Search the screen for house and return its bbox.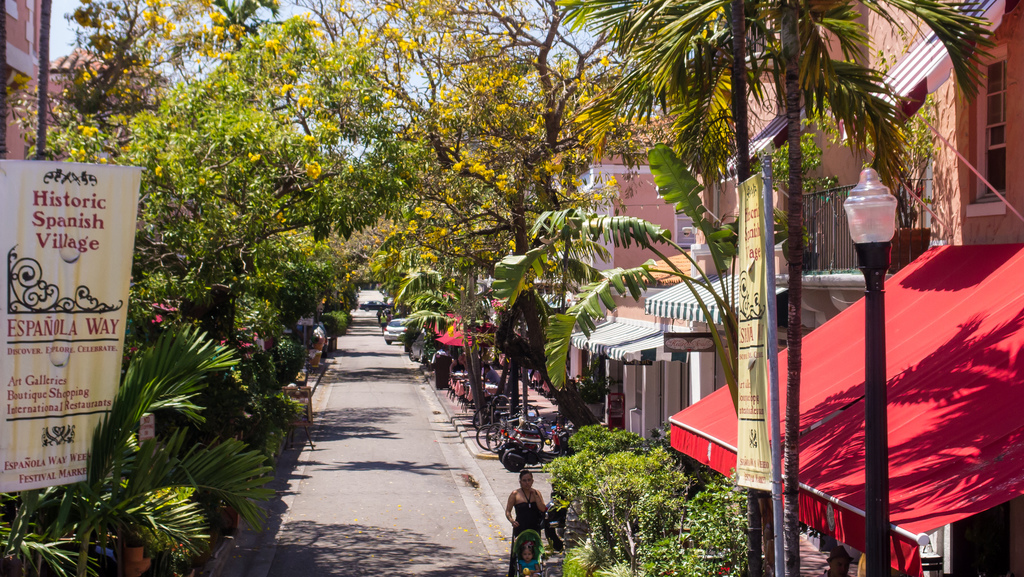
Found: 0:0:56:576.
